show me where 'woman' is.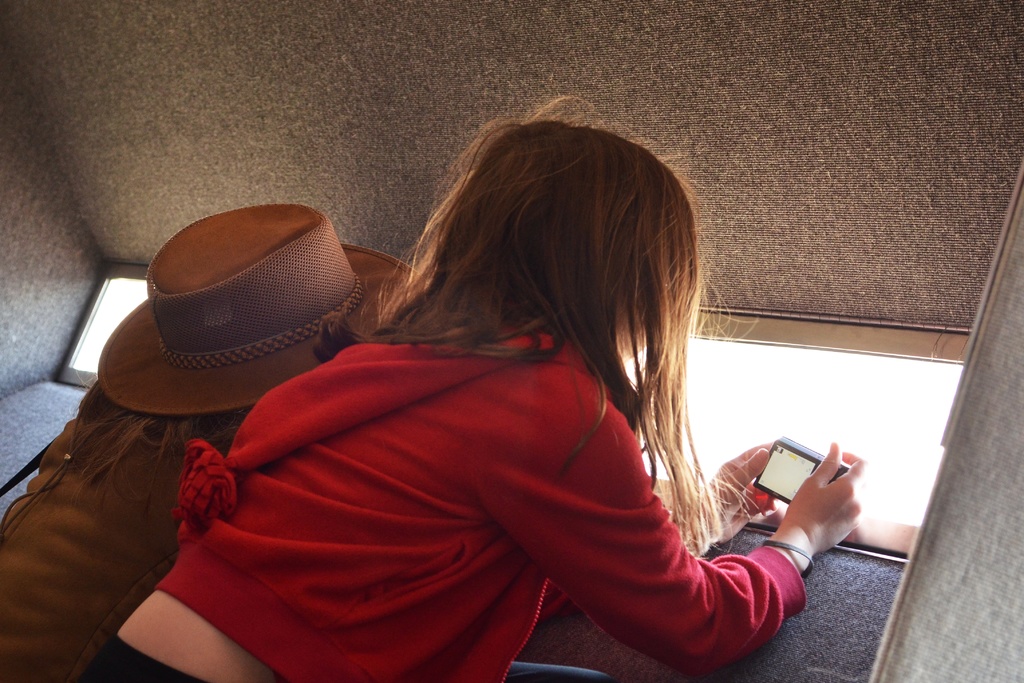
'woman' is at rect(111, 131, 758, 658).
